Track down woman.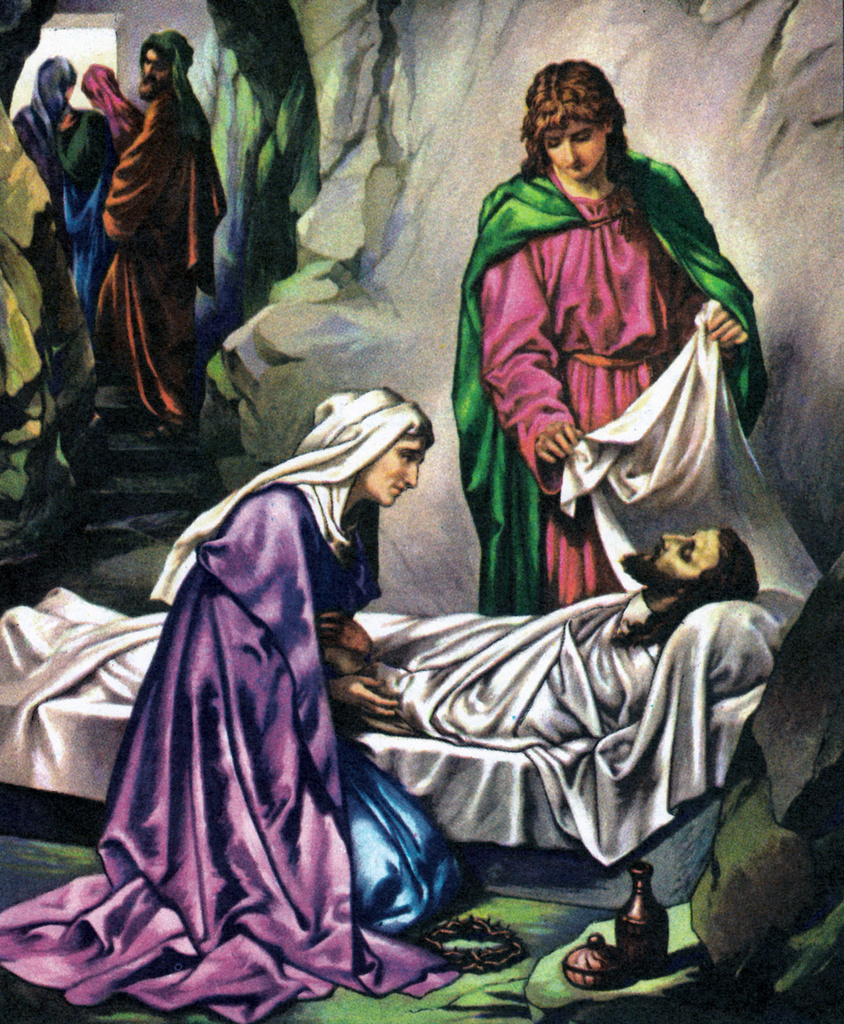
Tracked to bbox(79, 68, 145, 139).
